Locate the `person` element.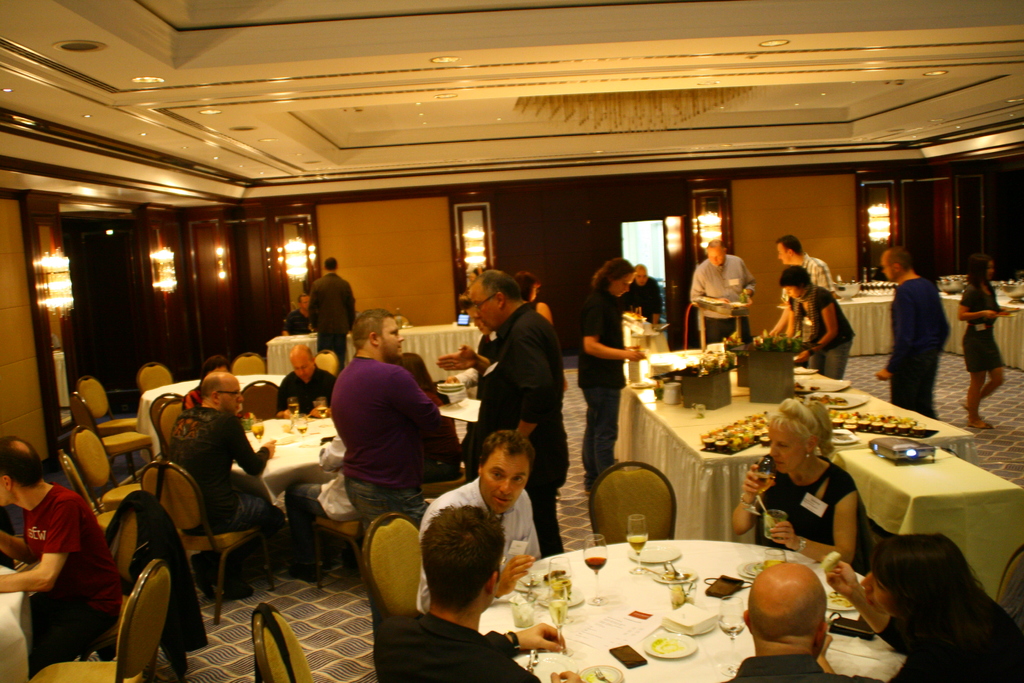
Element bbox: 732,397,858,569.
